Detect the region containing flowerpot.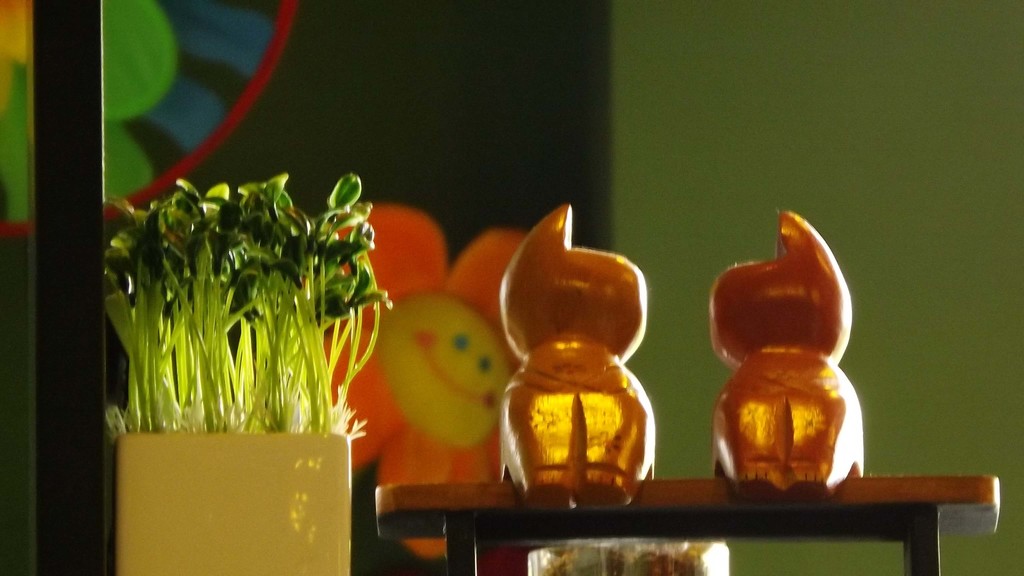
[x1=100, y1=388, x2=369, y2=557].
